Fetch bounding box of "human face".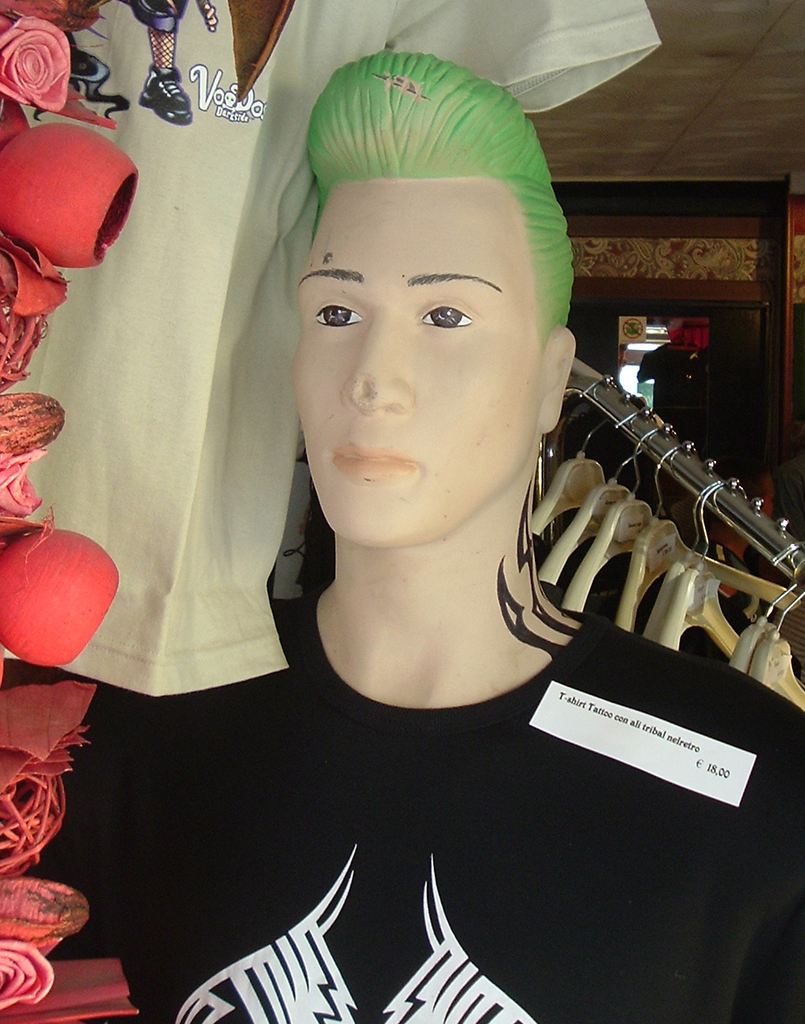
Bbox: [x1=298, y1=181, x2=533, y2=549].
